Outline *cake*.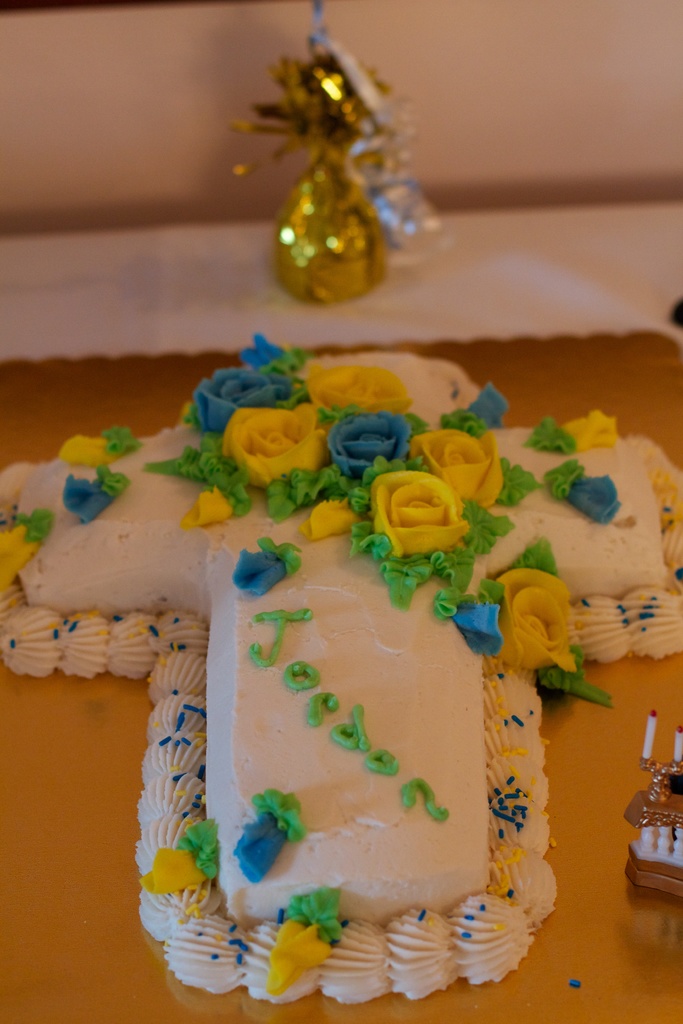
Outline: rect(0, 335, 682, 1005).
